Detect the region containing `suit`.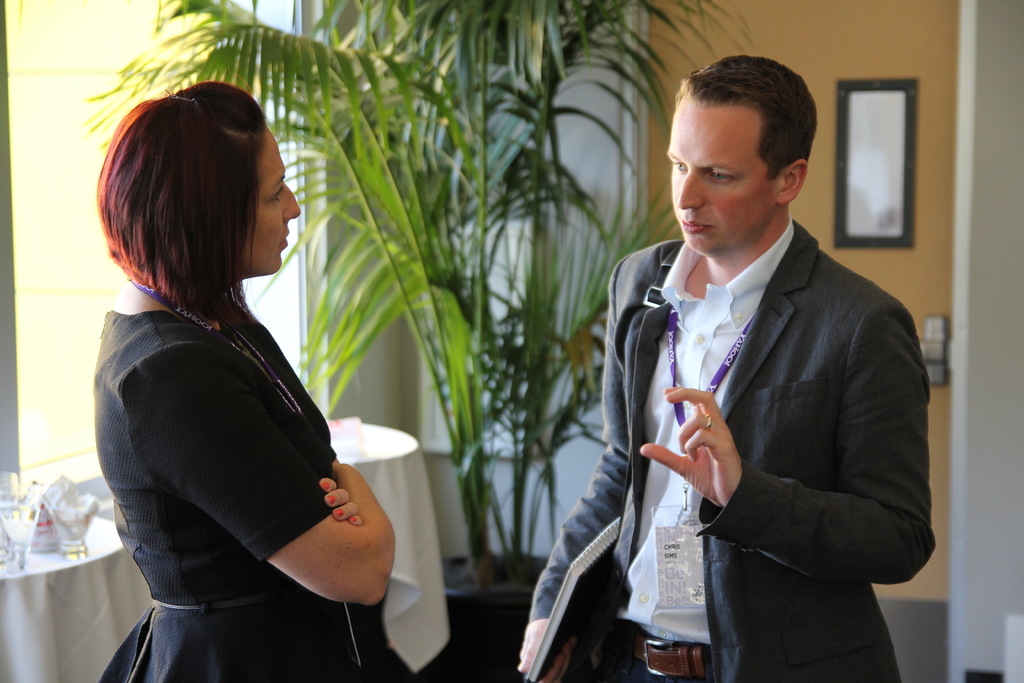
[x1=523, y1=210, x2=938, y2=680].
